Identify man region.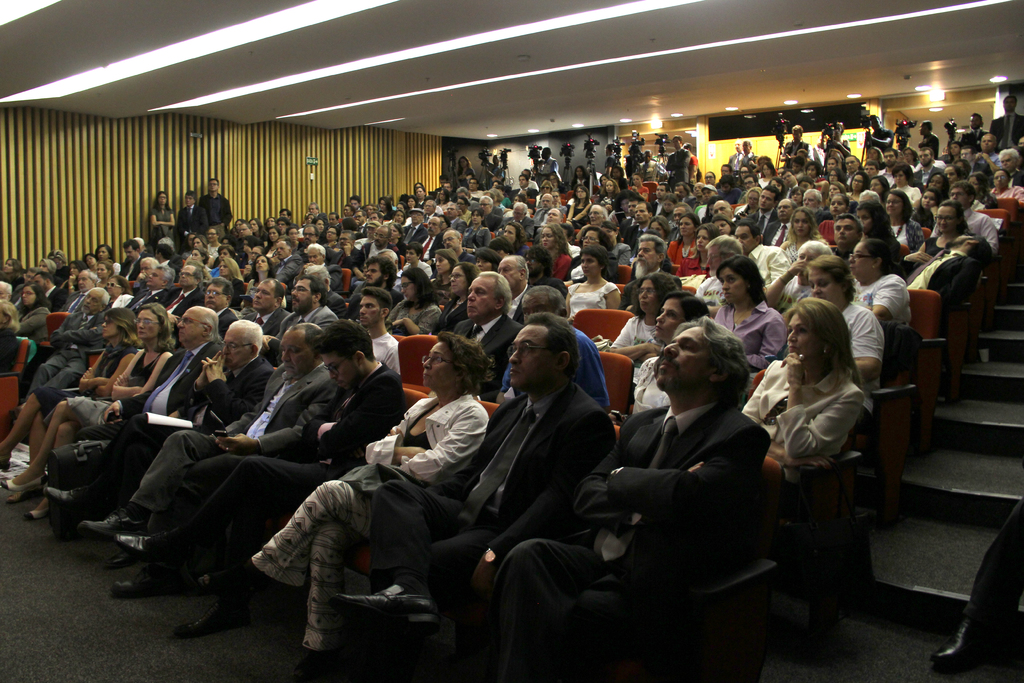
Region: 454,272,519,404.
